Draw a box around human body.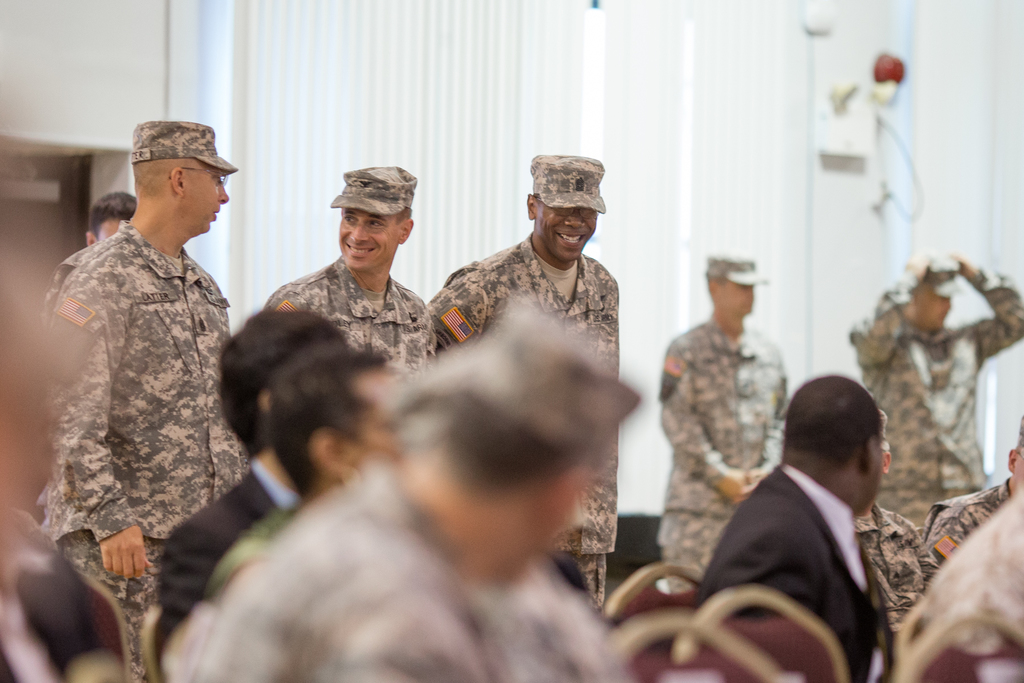
bbox=[0, 517, 124, 682].
